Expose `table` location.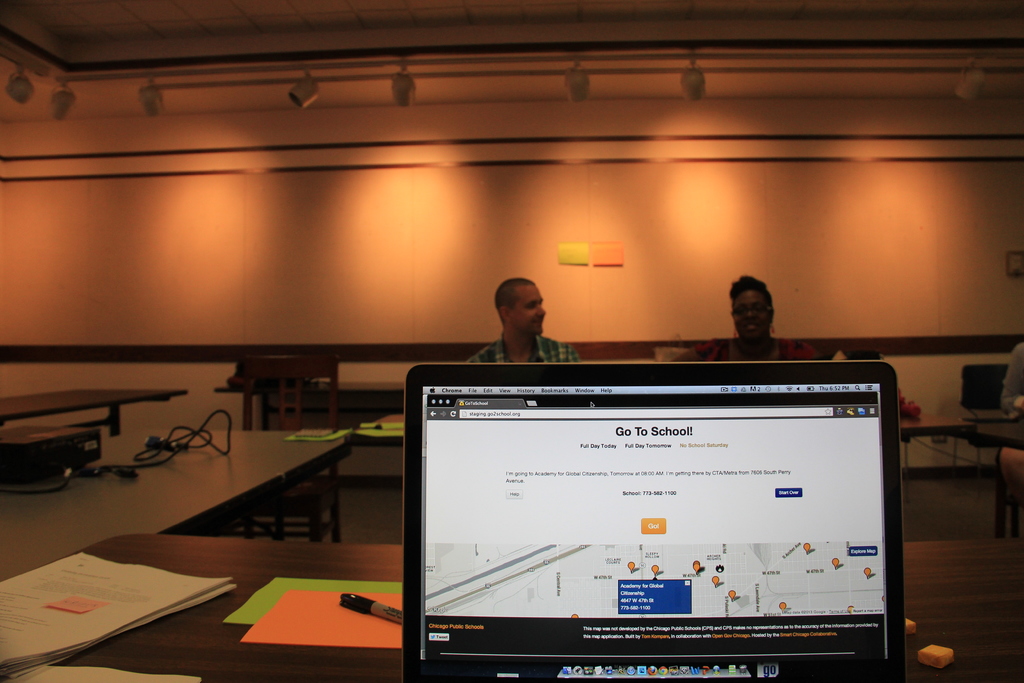
Exposed at crop(975, 415, 1023, 497).
